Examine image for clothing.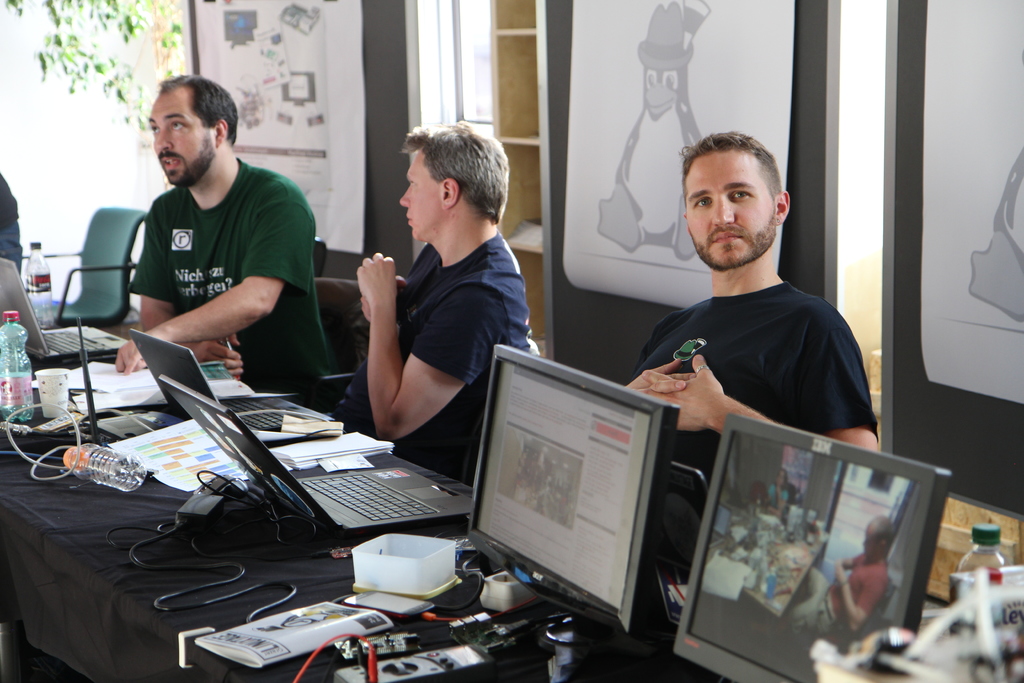
Examination result: [x1=325, y1=234, x2=540, y2=491].
